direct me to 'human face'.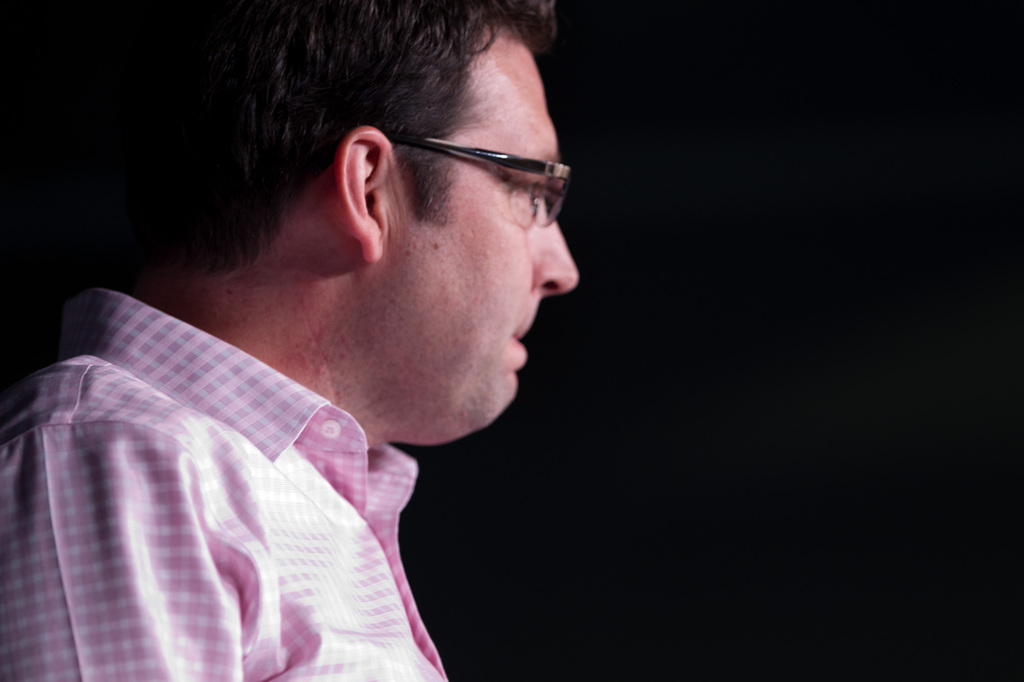
Direction: (left=390, top=31, right=582, bottom=429).
